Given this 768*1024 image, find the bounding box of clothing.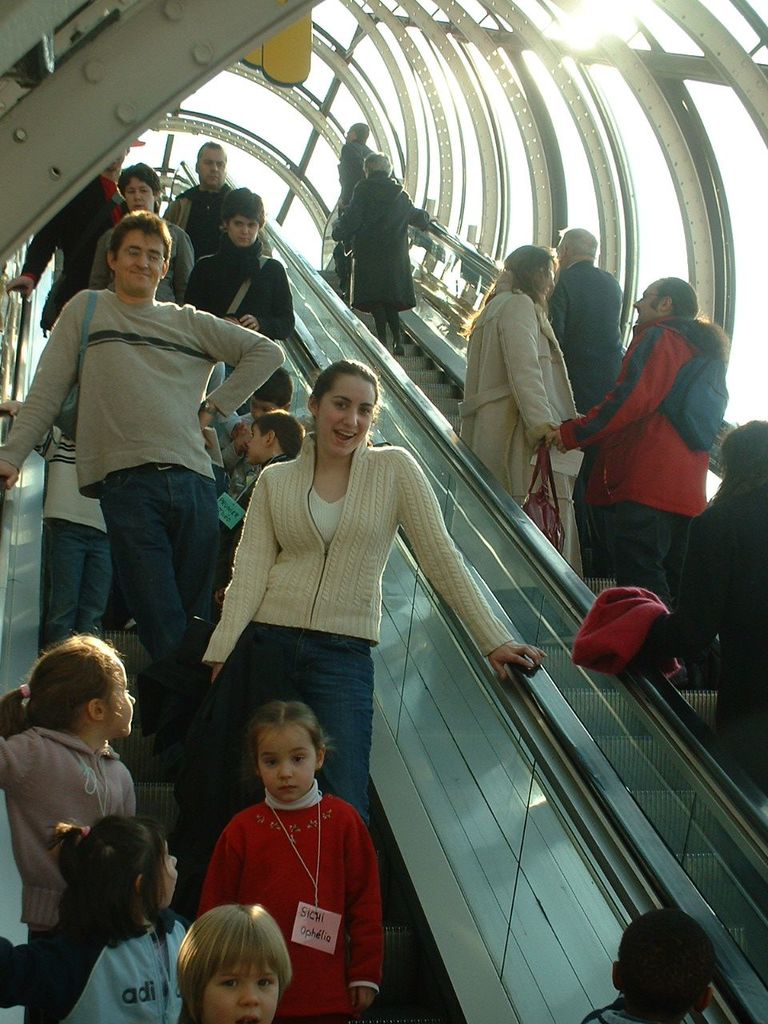
locate(198, 788, 390, 1020).
